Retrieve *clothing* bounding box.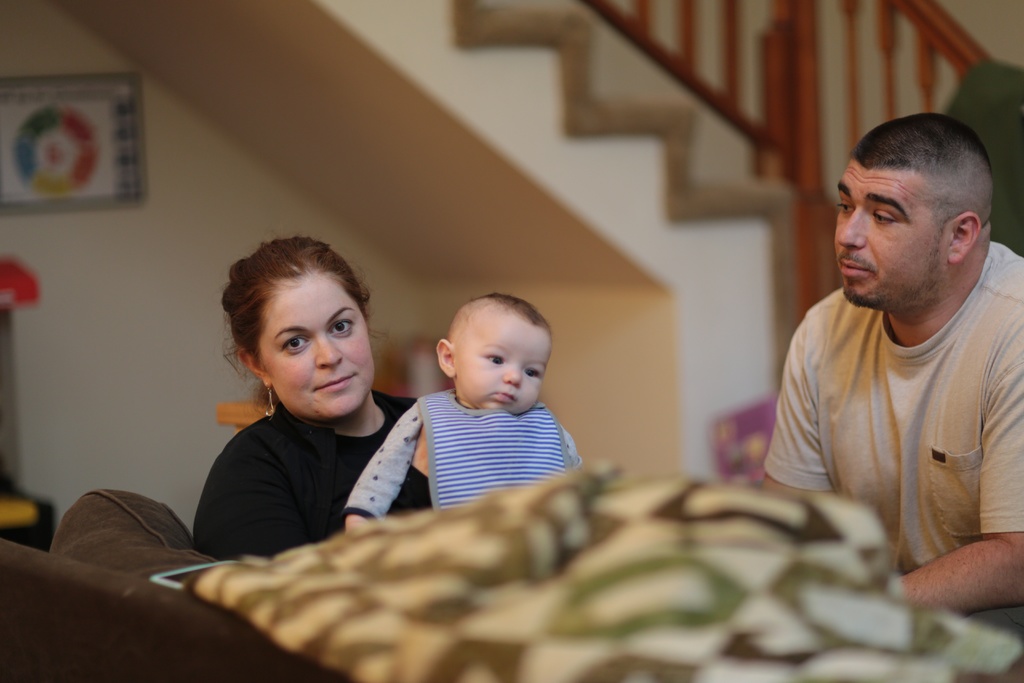
Bounding box: locate(758, 216, 1002, 594).
